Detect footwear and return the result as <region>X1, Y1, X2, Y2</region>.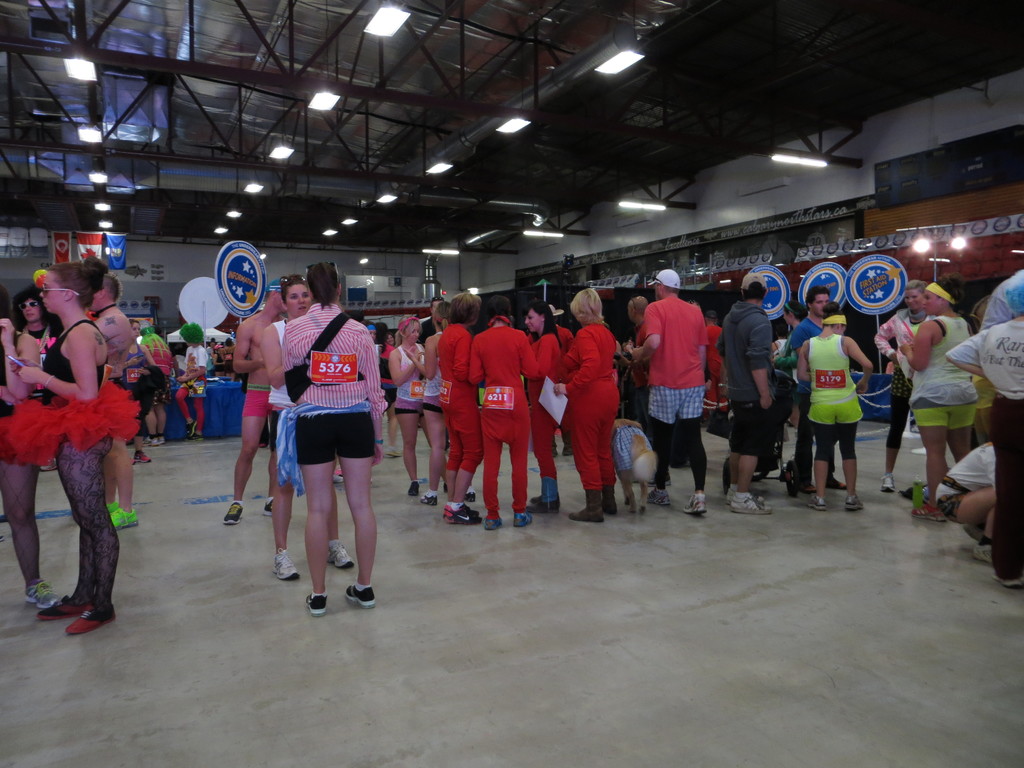
<region>185, 429, 204, 442</region>.
